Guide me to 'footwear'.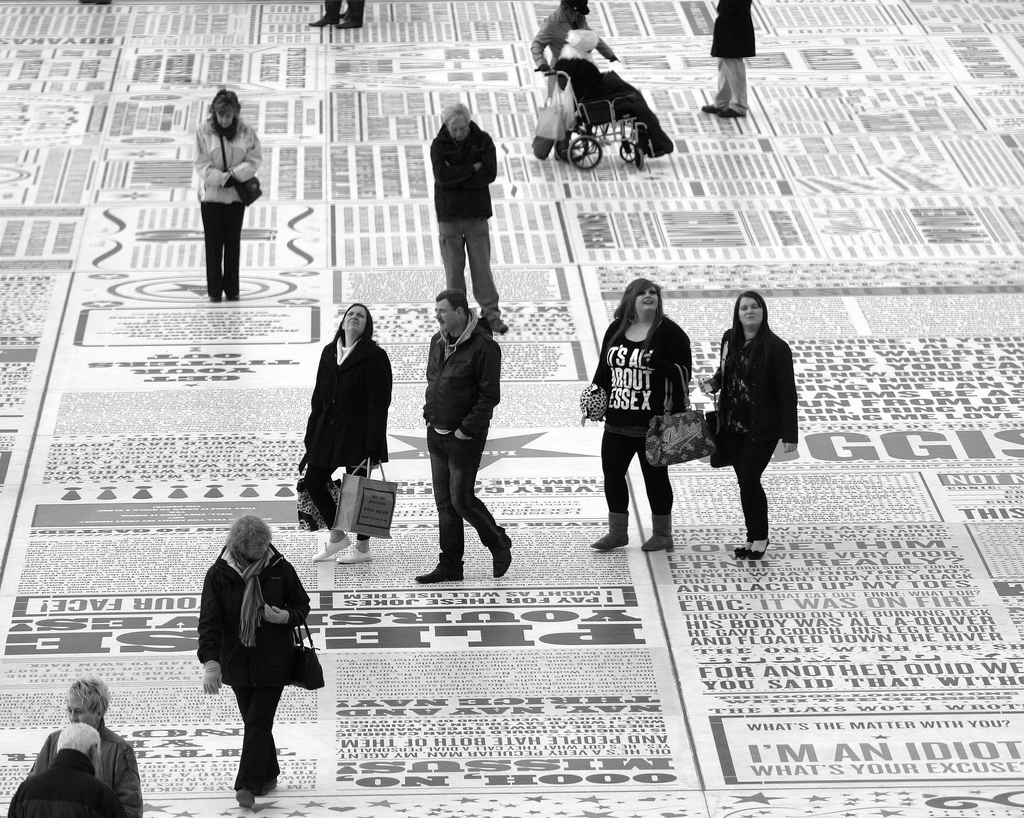
Guidance: box(716, 98, 740, 119).
